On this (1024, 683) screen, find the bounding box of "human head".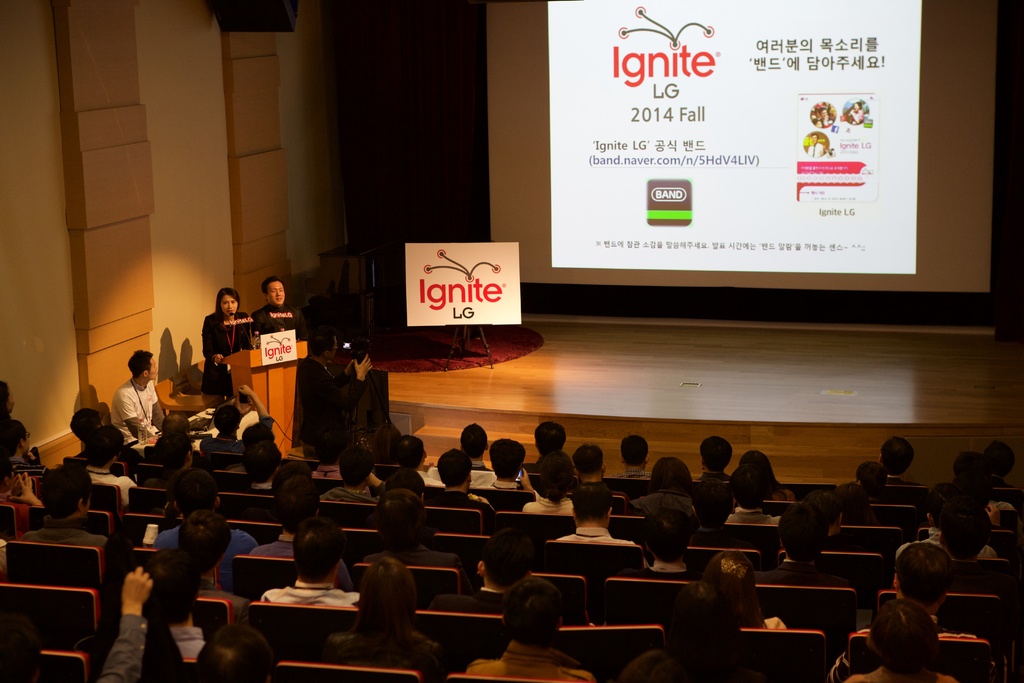
Bounding box: locate(191, 621, 279, 682).
